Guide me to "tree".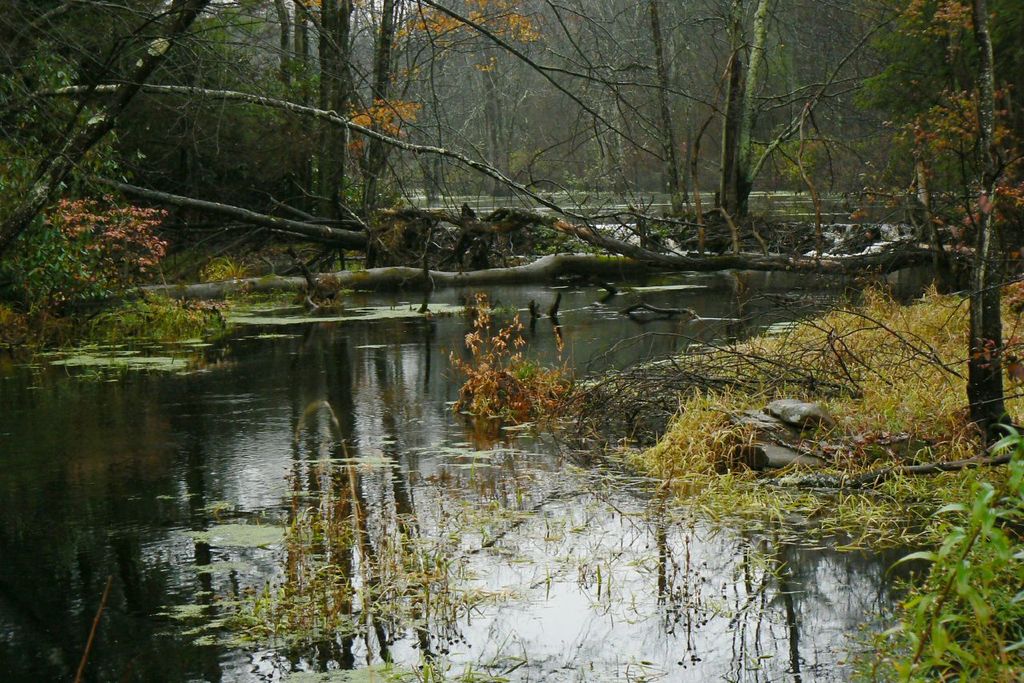
Guidance: bbox=(270, 0, 288, 182).
